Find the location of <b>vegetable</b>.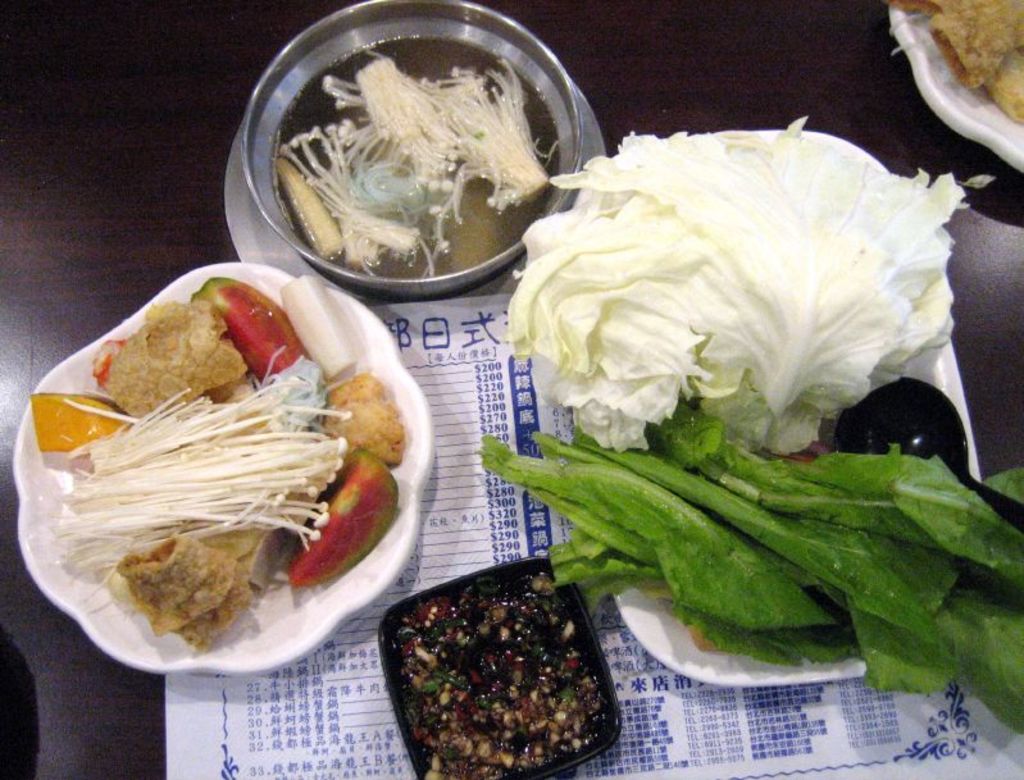
Location: x1=504, y1=115, x2=969, y2=451.
